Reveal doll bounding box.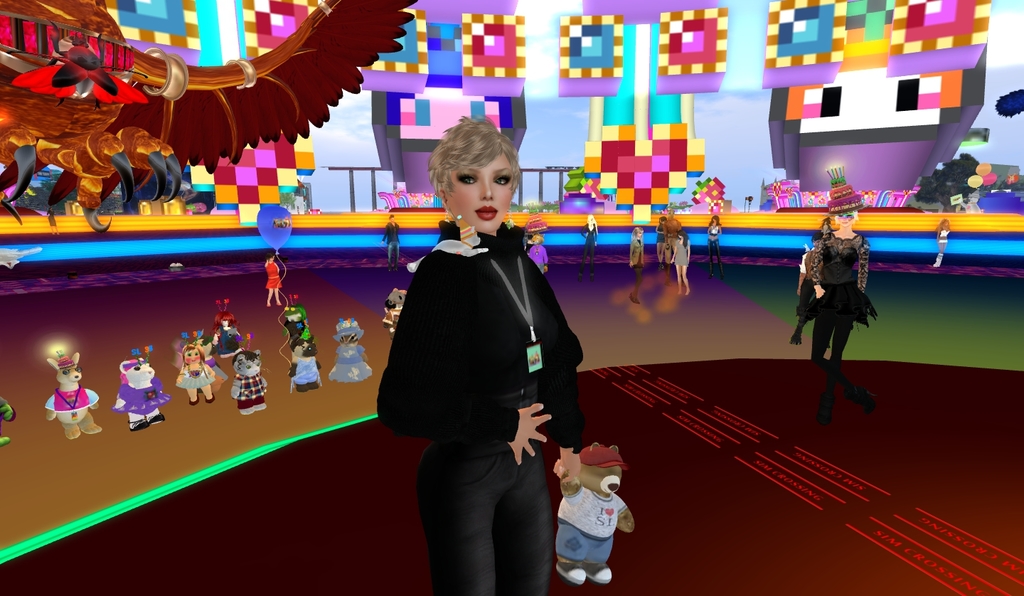
Revealed: select_region(526, 223, 545, 269).
